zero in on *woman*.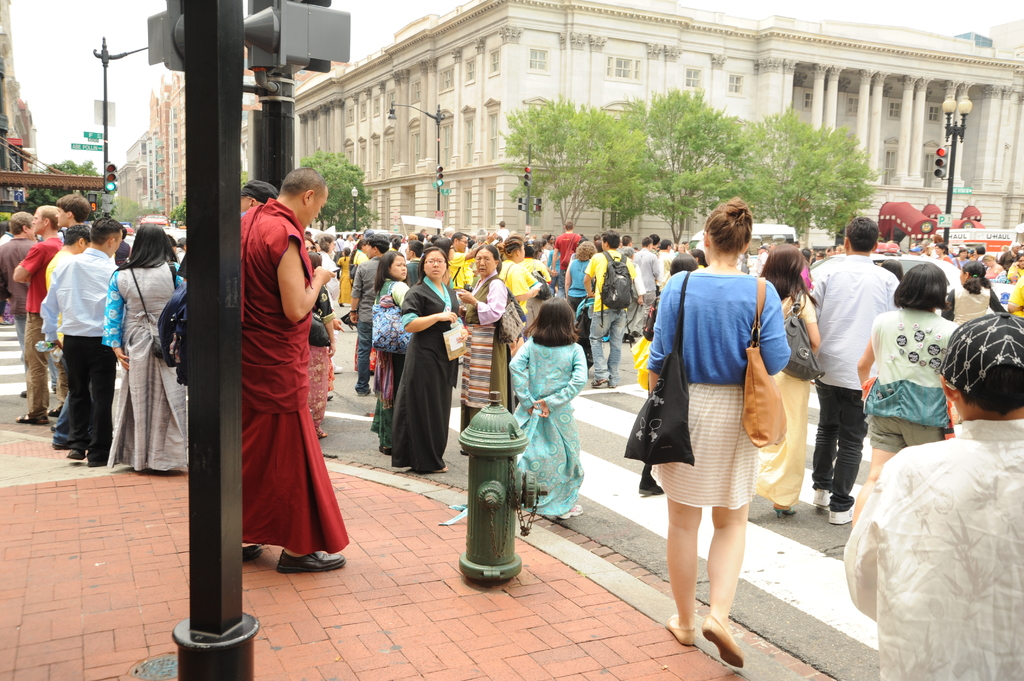
Zeroed in: {"x1": 442, "y1": 228, "x2": 451, "y2": 236}.
